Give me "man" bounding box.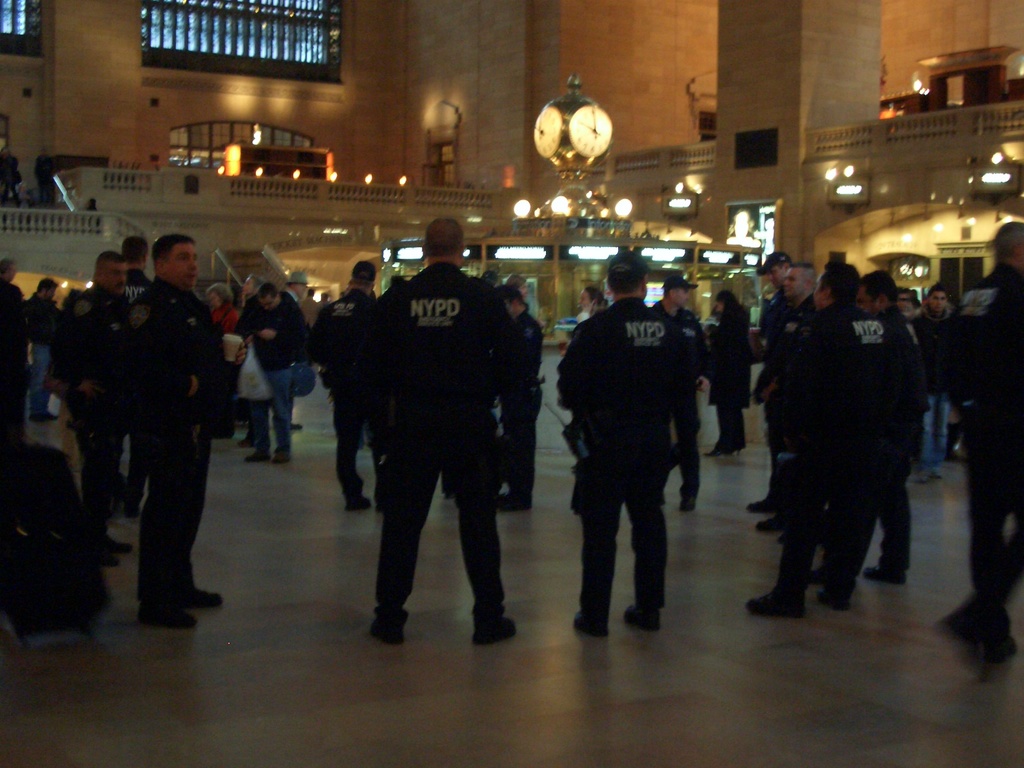
[236,271,303,469].
